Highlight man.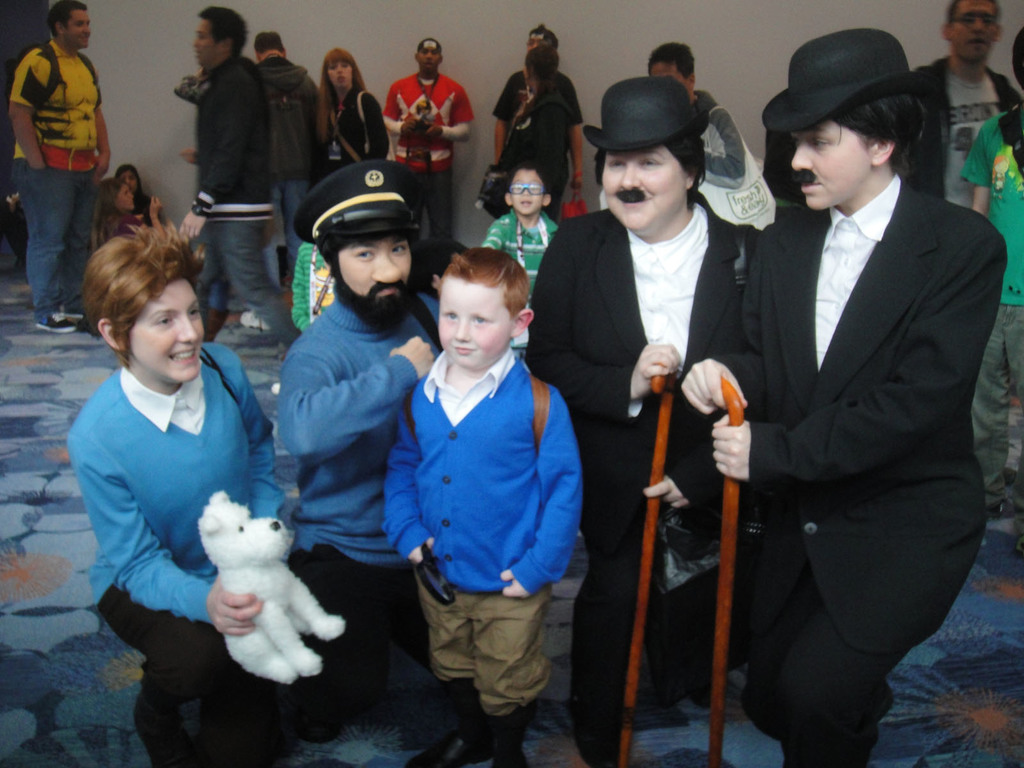
Highlighted region: [383,36,473,246].
